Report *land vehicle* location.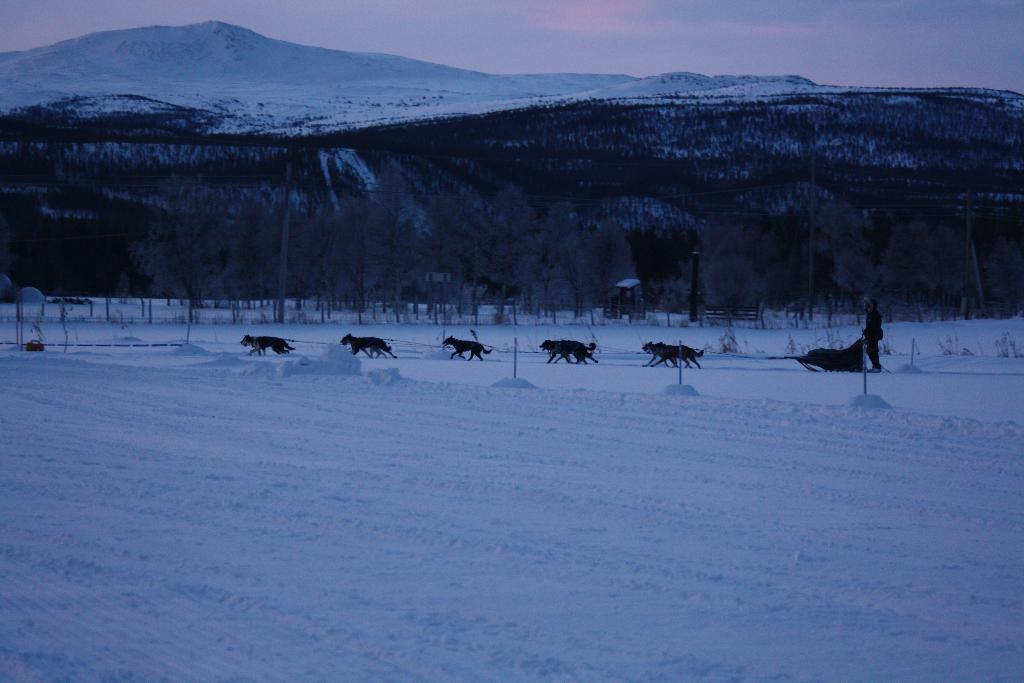
Report: <region>216, 291, 890, 385</region>.
